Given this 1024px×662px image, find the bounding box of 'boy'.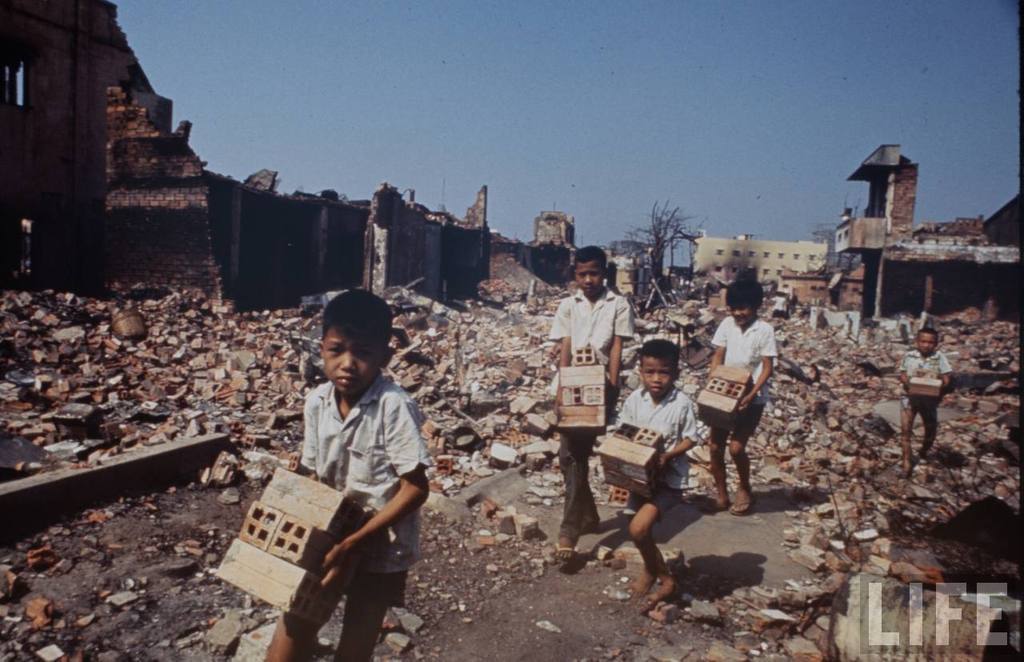
549,246,636,560.
